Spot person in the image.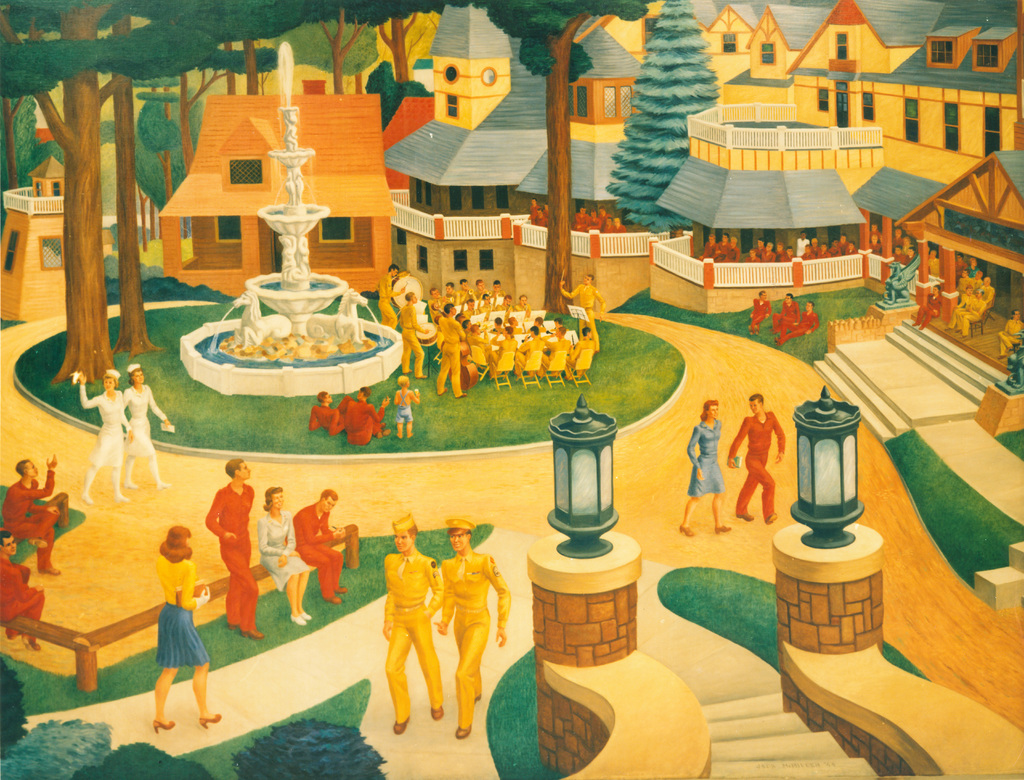
person found at [x1=0, y1=532, x2=51, y2=661].
